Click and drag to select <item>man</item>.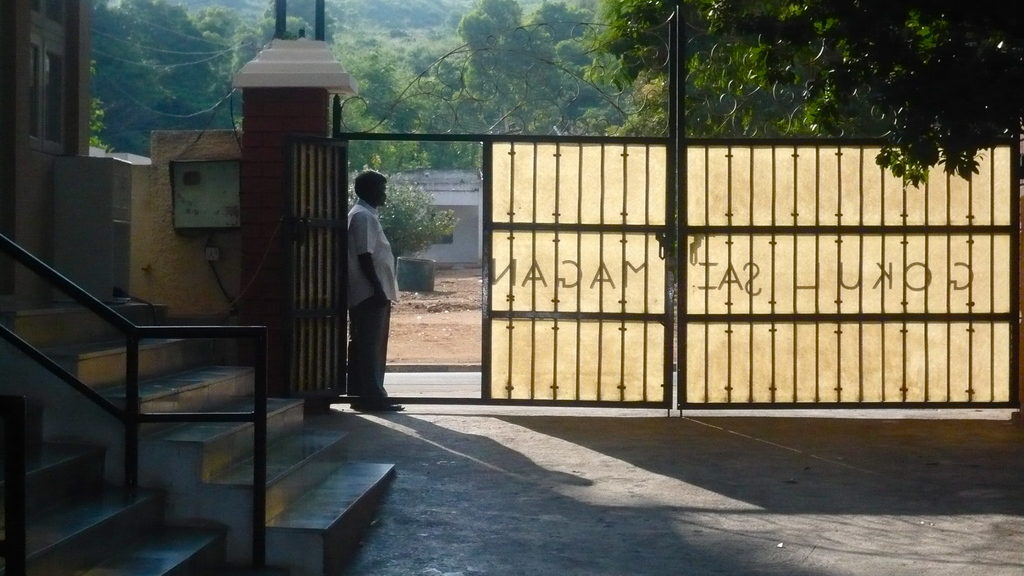
Selection: (x1=348, y1=170, x2=415, y2=417).
